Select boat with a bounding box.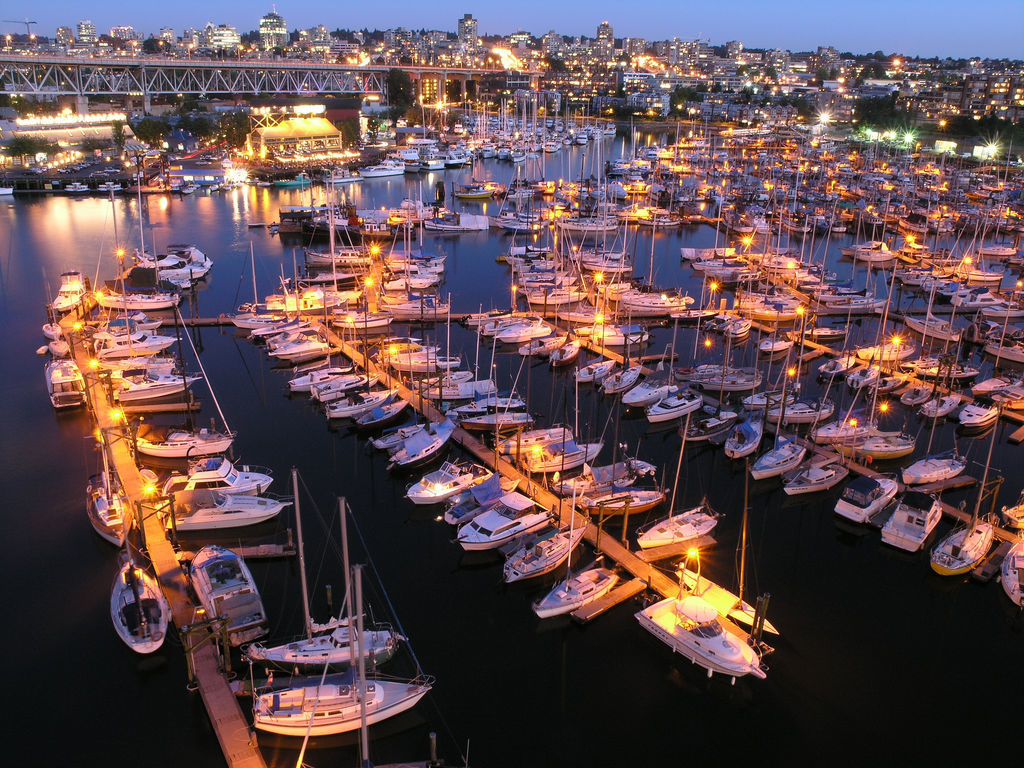
<box>882,489,941,551</box>.
